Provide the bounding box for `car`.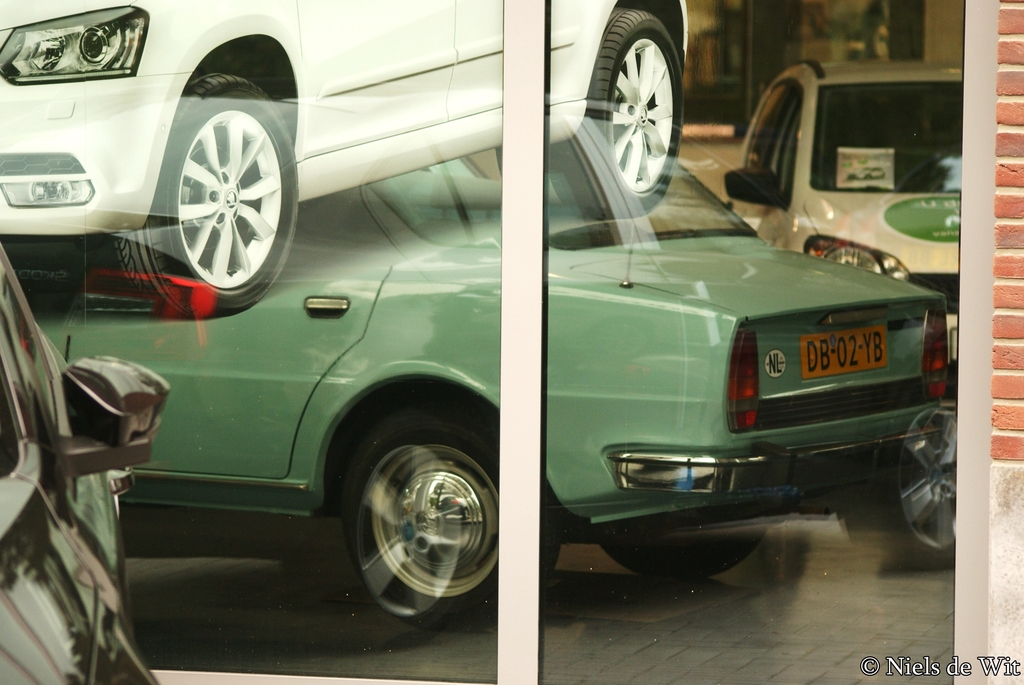
[20,106,956,623].
